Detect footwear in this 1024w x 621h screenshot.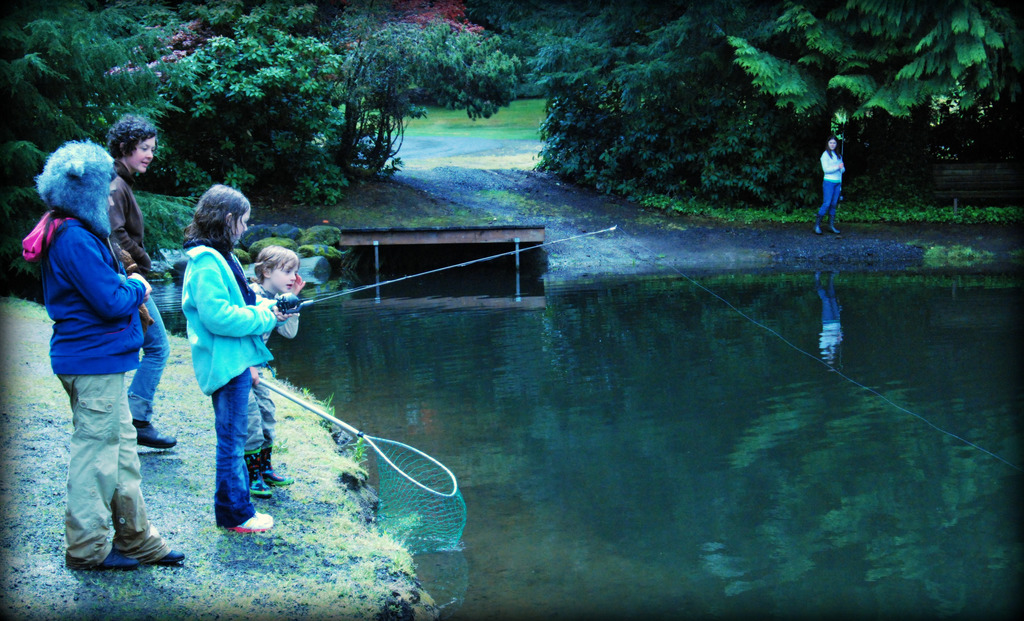
Detection: (left=264, top=464, right=293, bottom=488).
